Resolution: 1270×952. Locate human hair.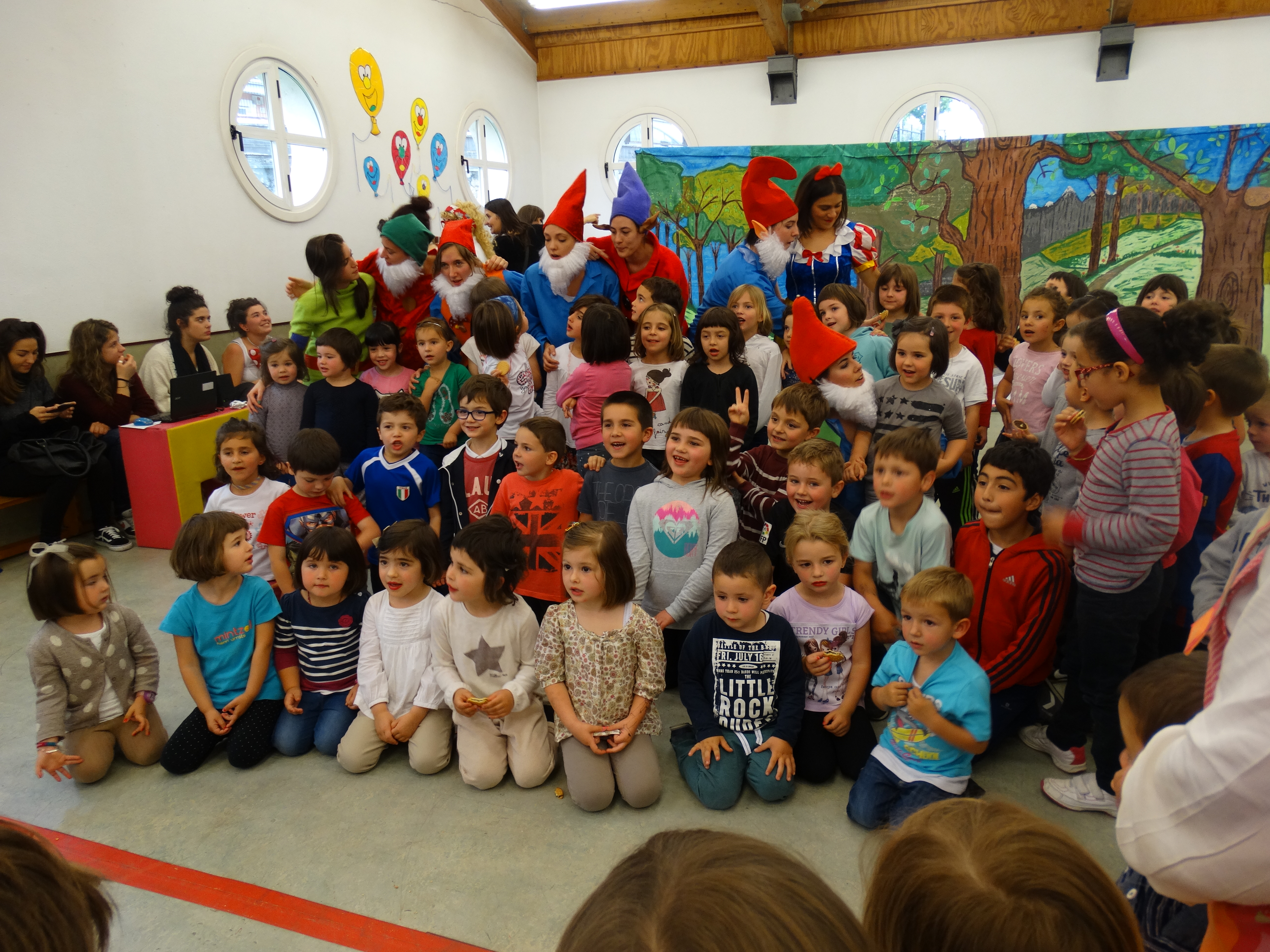
x1=63, y1=82, x2=75, y2=95.
